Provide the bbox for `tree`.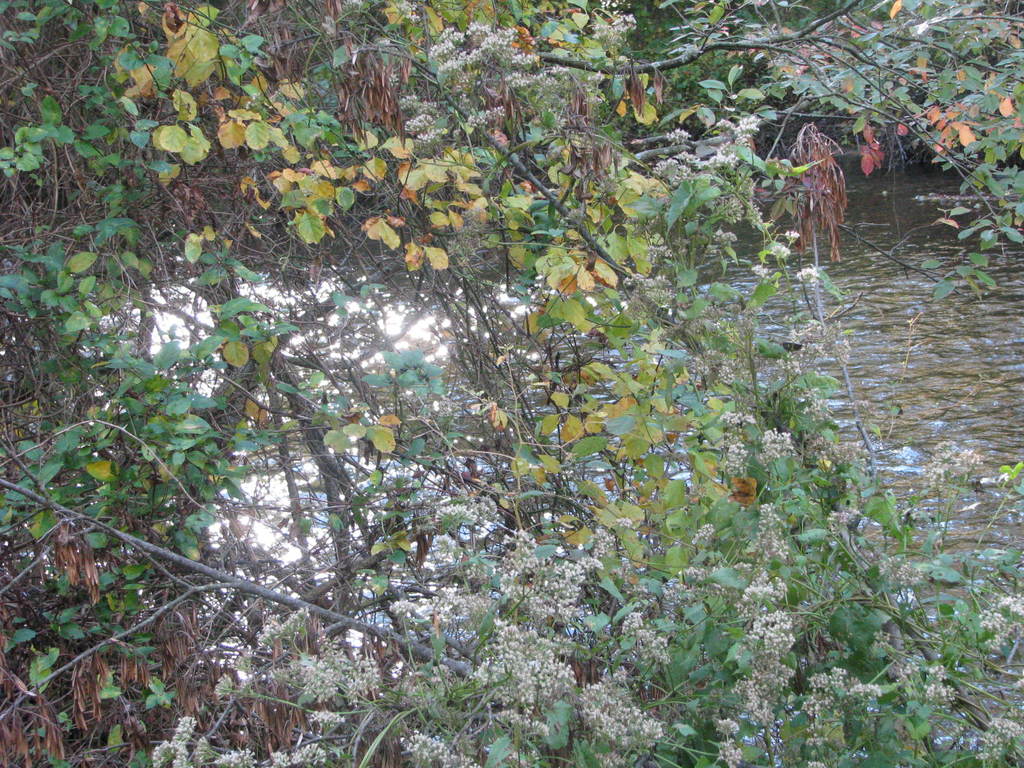
{"x1": 0, "y1": 0, "x2": 1023, "y2": 767}.
